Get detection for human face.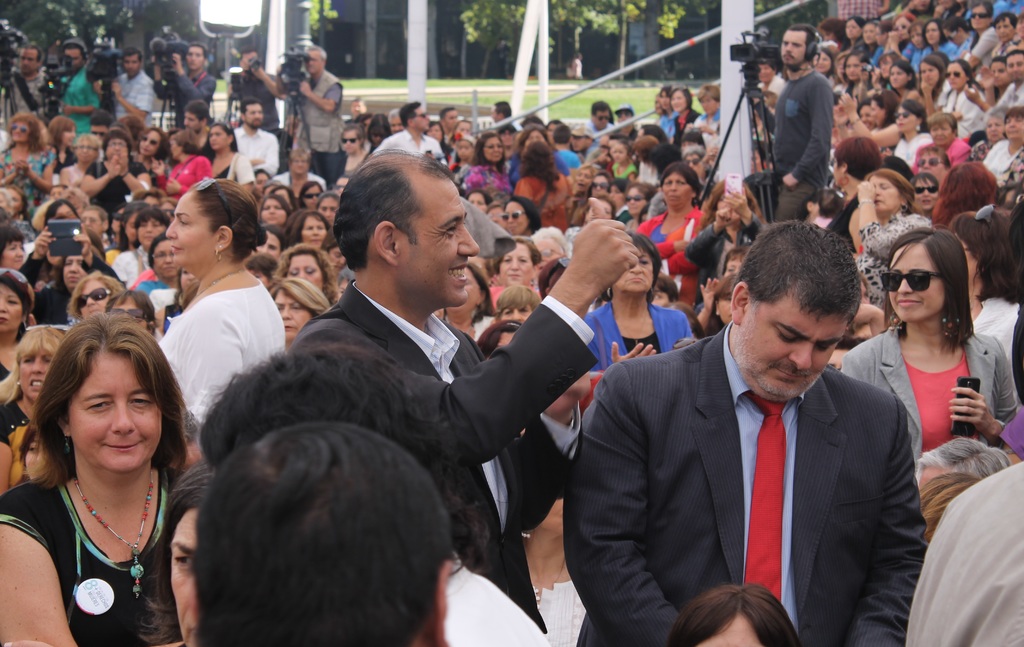
Detection: {"x1": 463, "y1": 190, "x2": 485, "y2": 212}.
